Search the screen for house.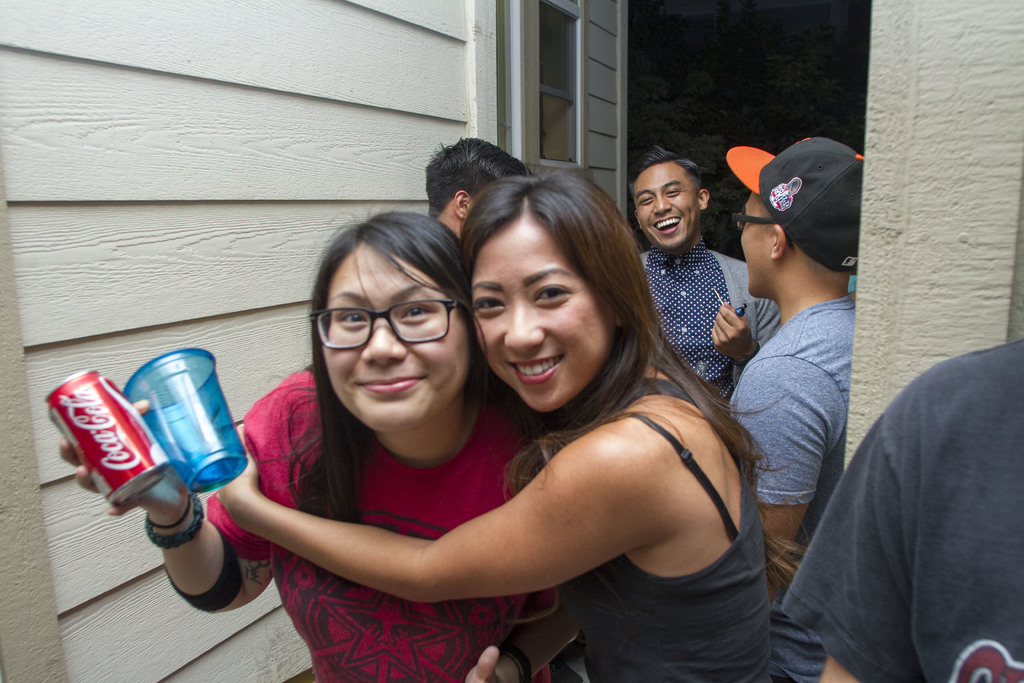
Found at x1=0, y1=0, x2=1023, y2=682.
